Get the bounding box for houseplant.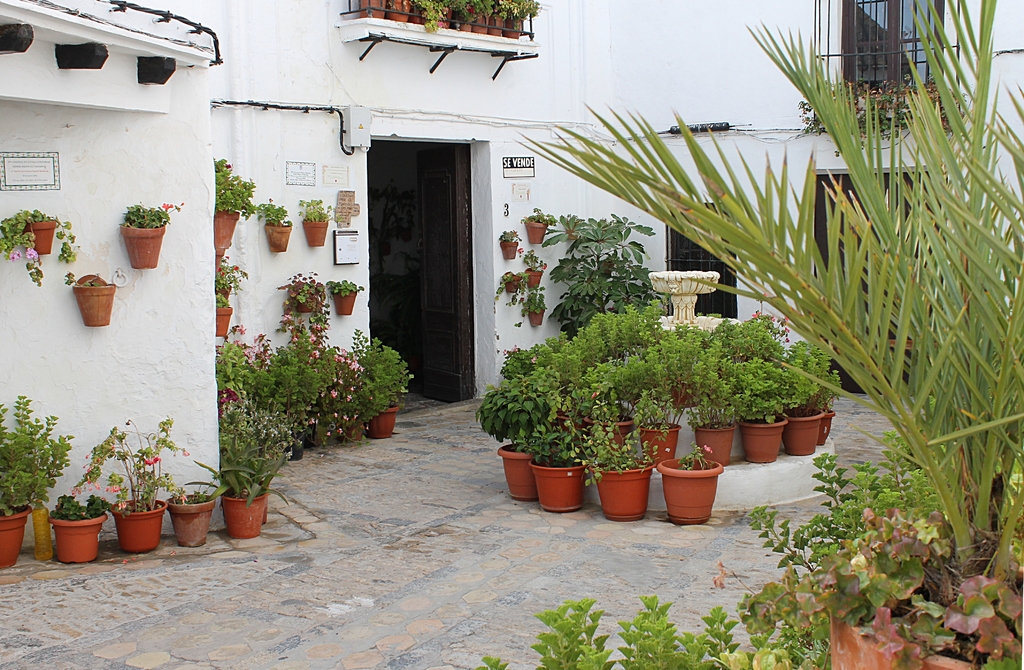
box(211, 284, 231, 338).
